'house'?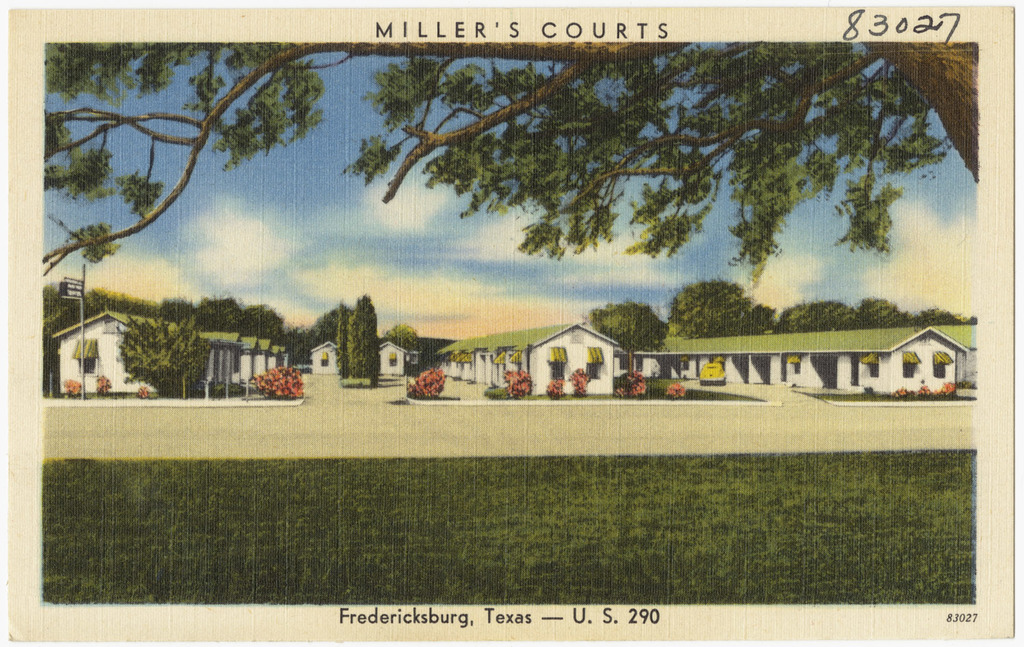
box(308, 333, 351, 380)
